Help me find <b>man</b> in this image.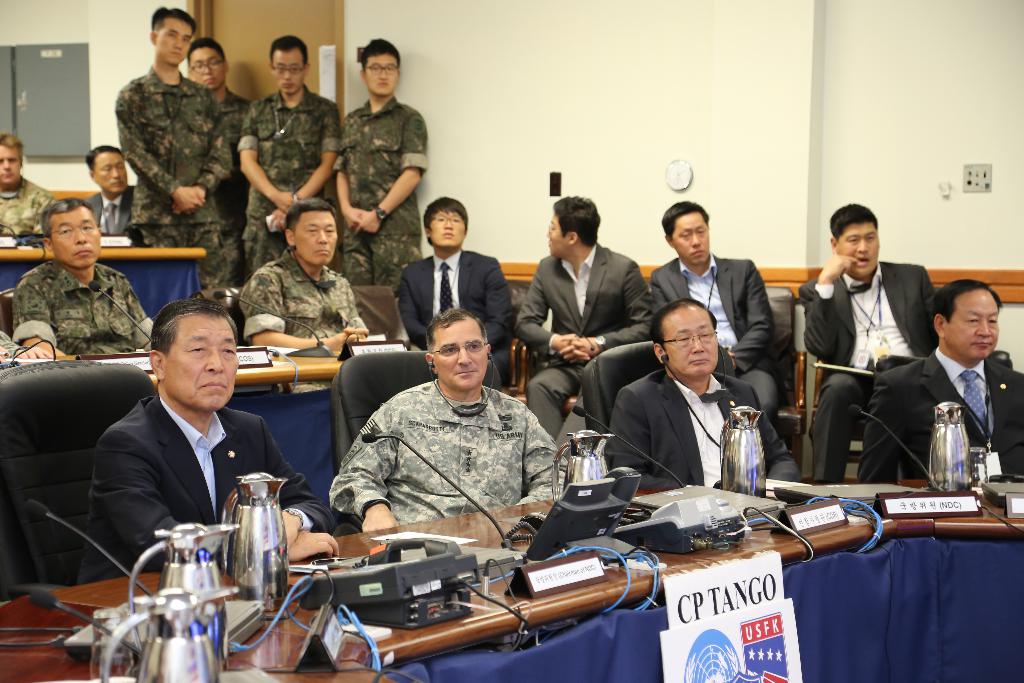
Found it: detection(75, 295, 340, 578).
